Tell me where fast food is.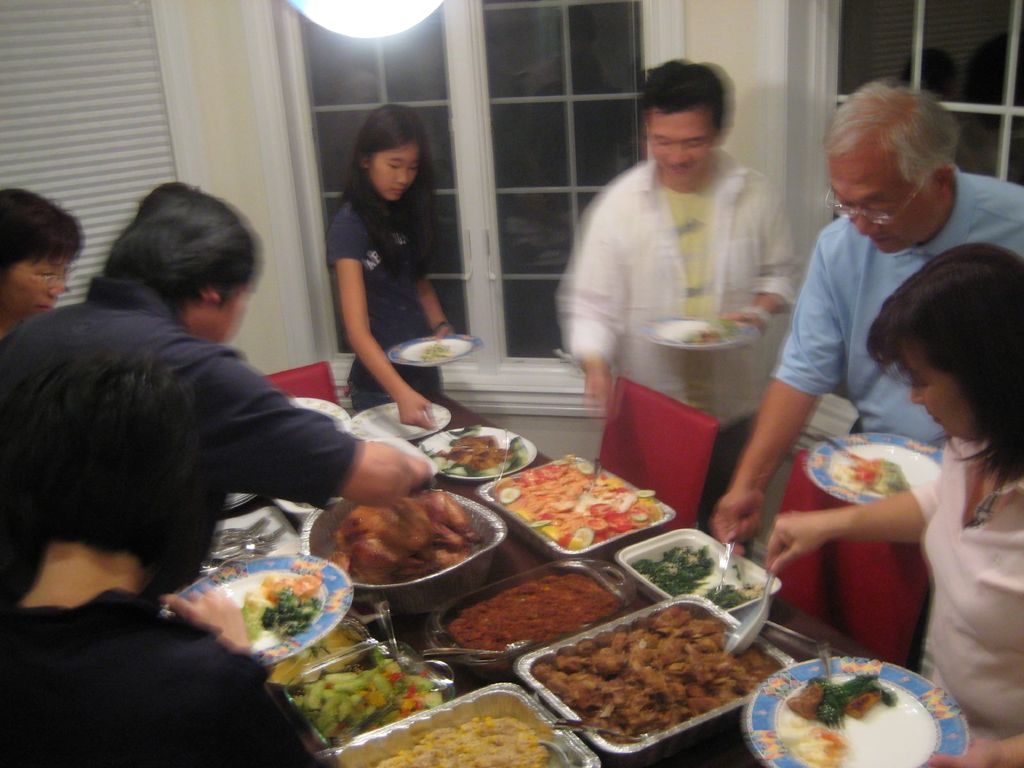
fast food is at detection(531, 601, 782, 744).
